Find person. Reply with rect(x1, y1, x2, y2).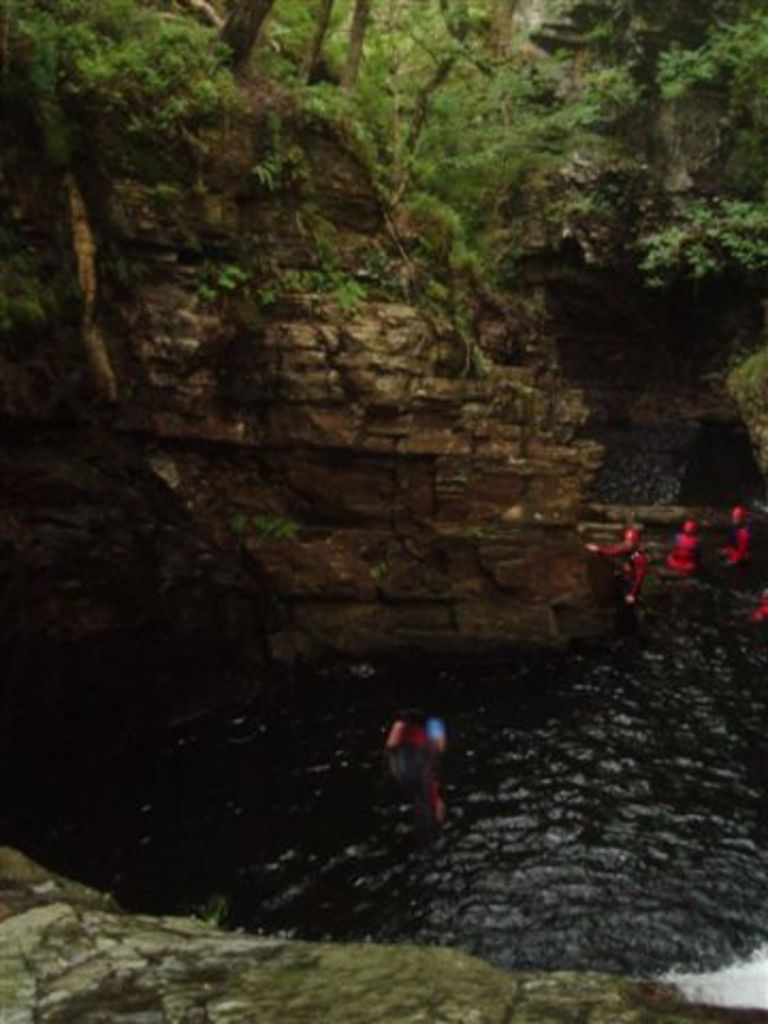
rect(719, 503, 749, 572).
